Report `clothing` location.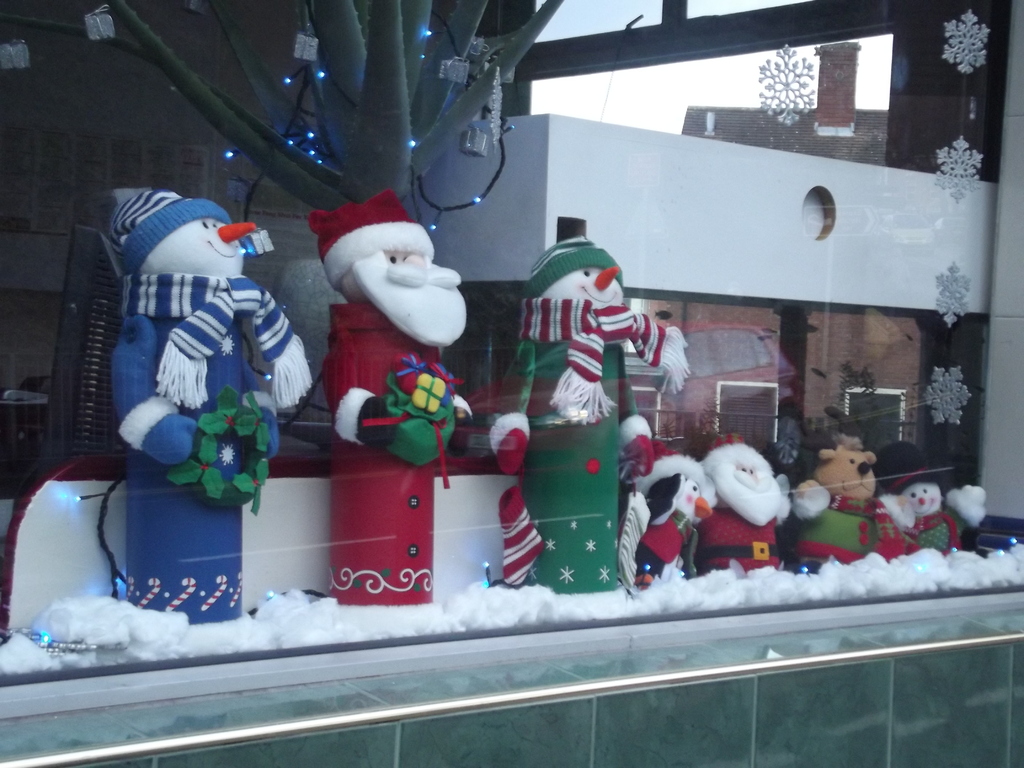
Report: bbox=[488, 339, 652, 593].
